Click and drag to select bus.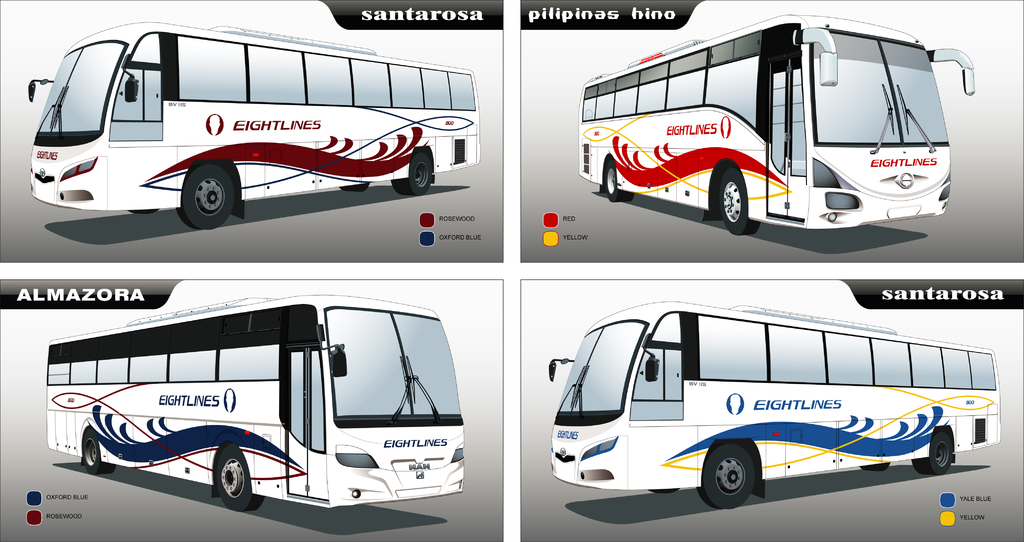
Selection: <bbox>43, 294, 465, 518</bbox>.
